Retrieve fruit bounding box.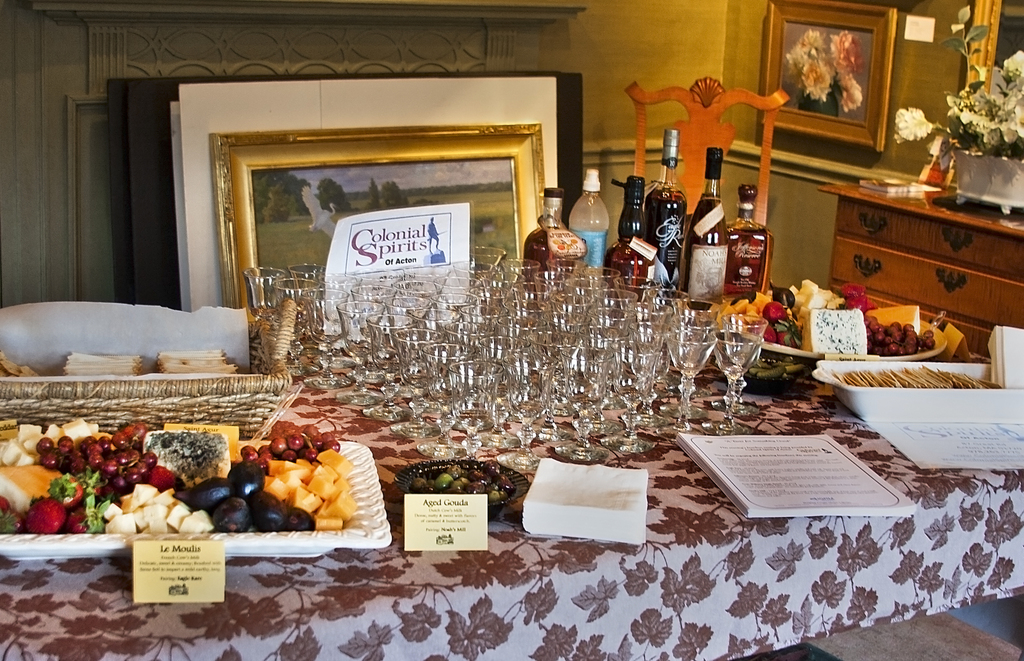
Bounding box: [25, 496, 66, 537].
